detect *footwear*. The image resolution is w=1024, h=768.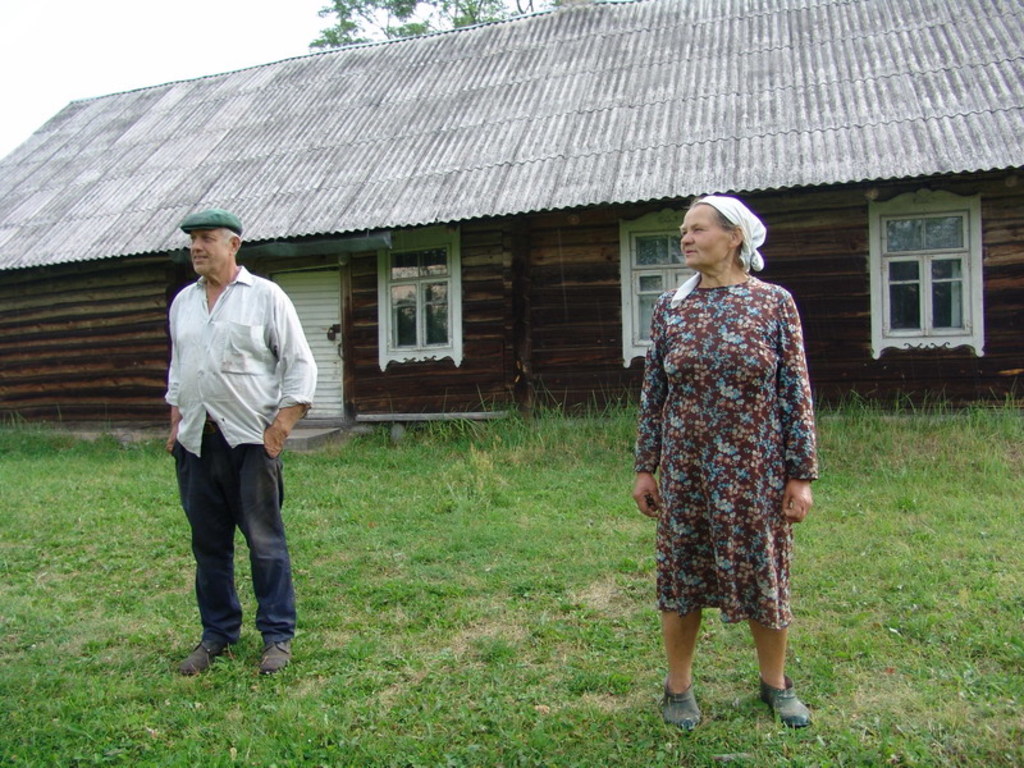
left=659, top=684, right=704, bottom=739.
